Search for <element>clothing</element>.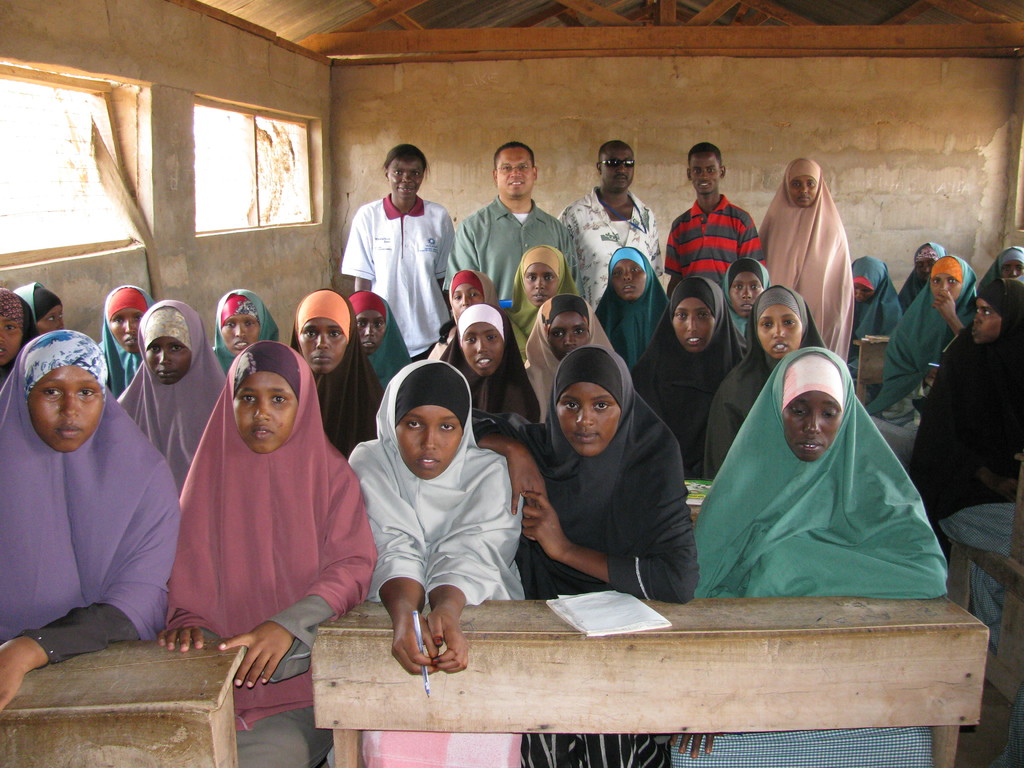
Found at locate(205, 298, 290, 351).
